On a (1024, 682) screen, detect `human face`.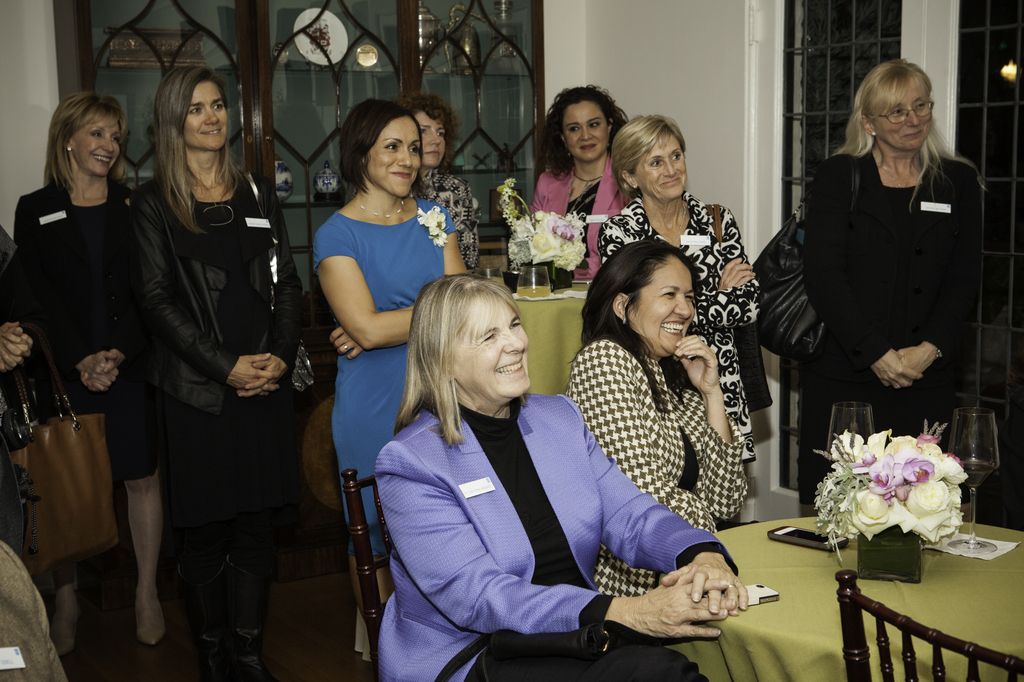
x1=74, y1=118, x2=120, y2=181.
